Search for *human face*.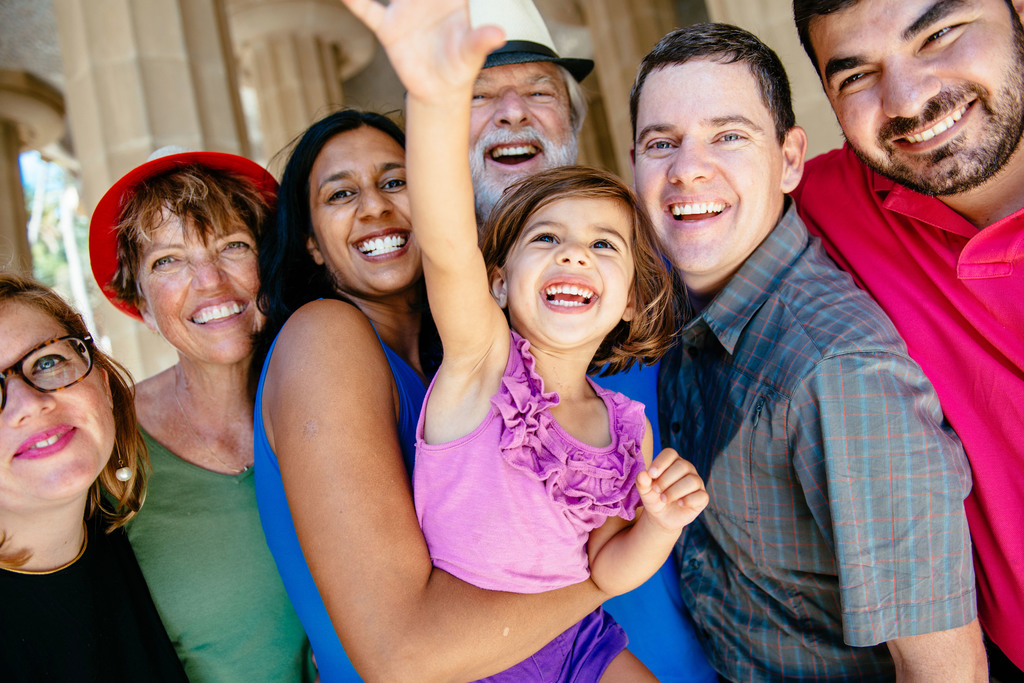
Found at box=[505, 189, 634, 342].
